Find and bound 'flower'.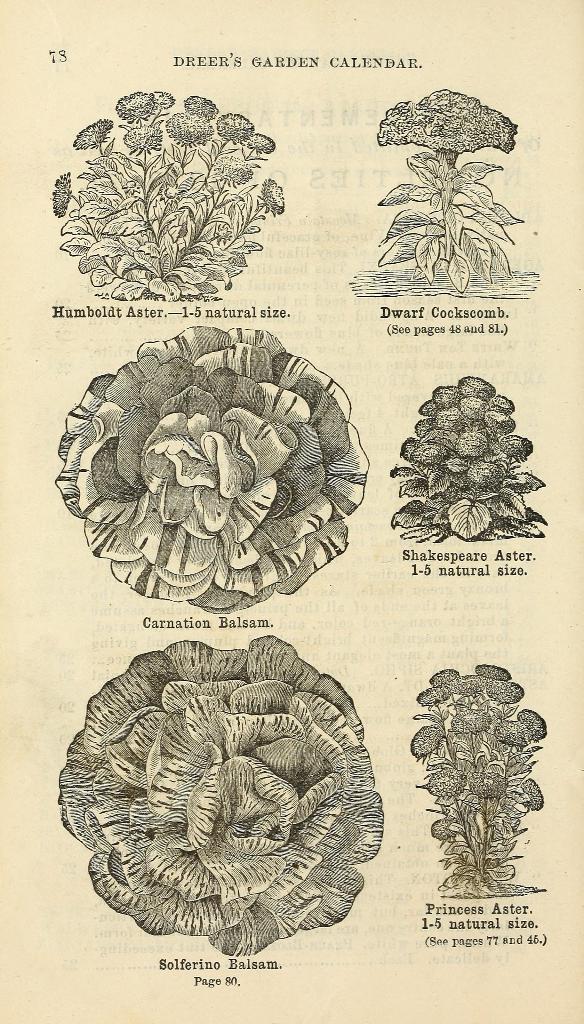
Bound: pyautogui.locateOnScreen(514, 777, 550, 812).
